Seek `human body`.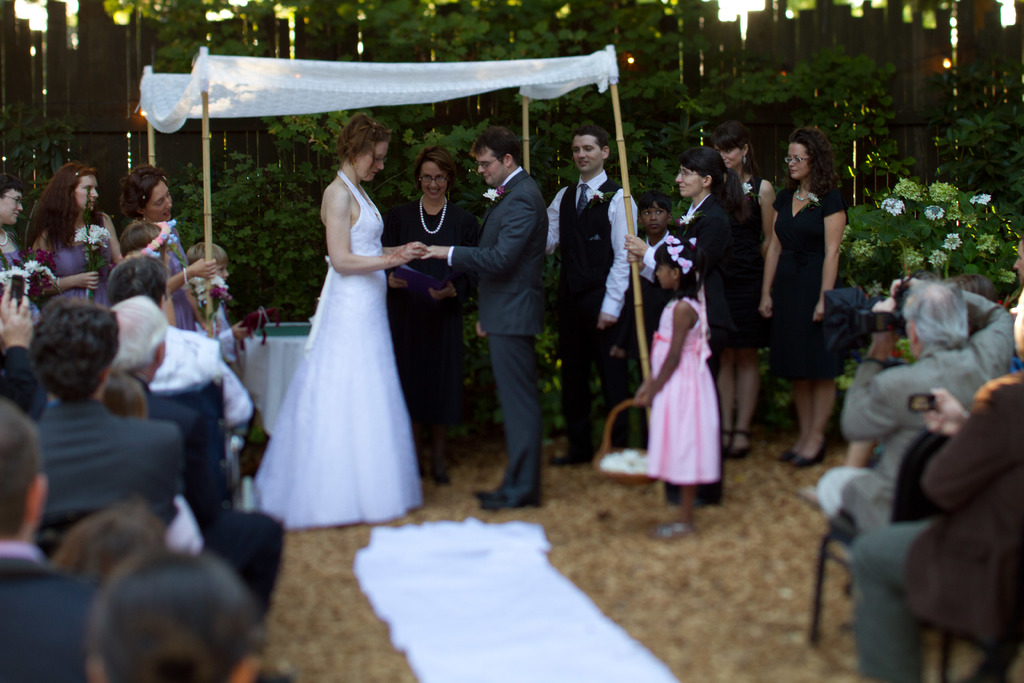
locate(193, 251, 243, 357).
